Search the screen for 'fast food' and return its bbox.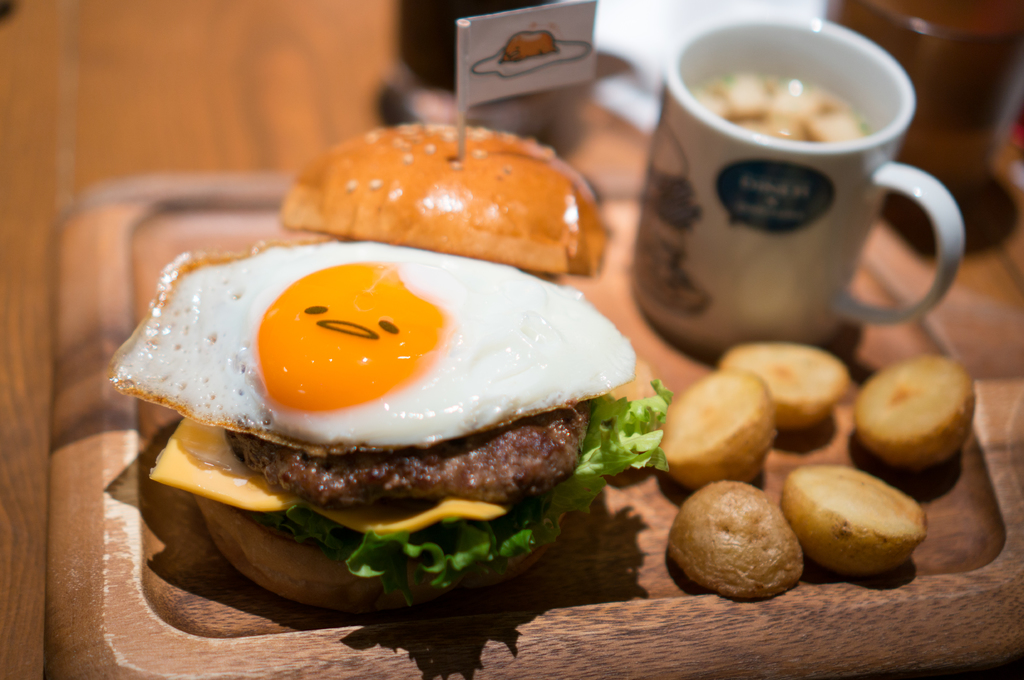
Found: <region>669, 480, 799, 597</region>.
